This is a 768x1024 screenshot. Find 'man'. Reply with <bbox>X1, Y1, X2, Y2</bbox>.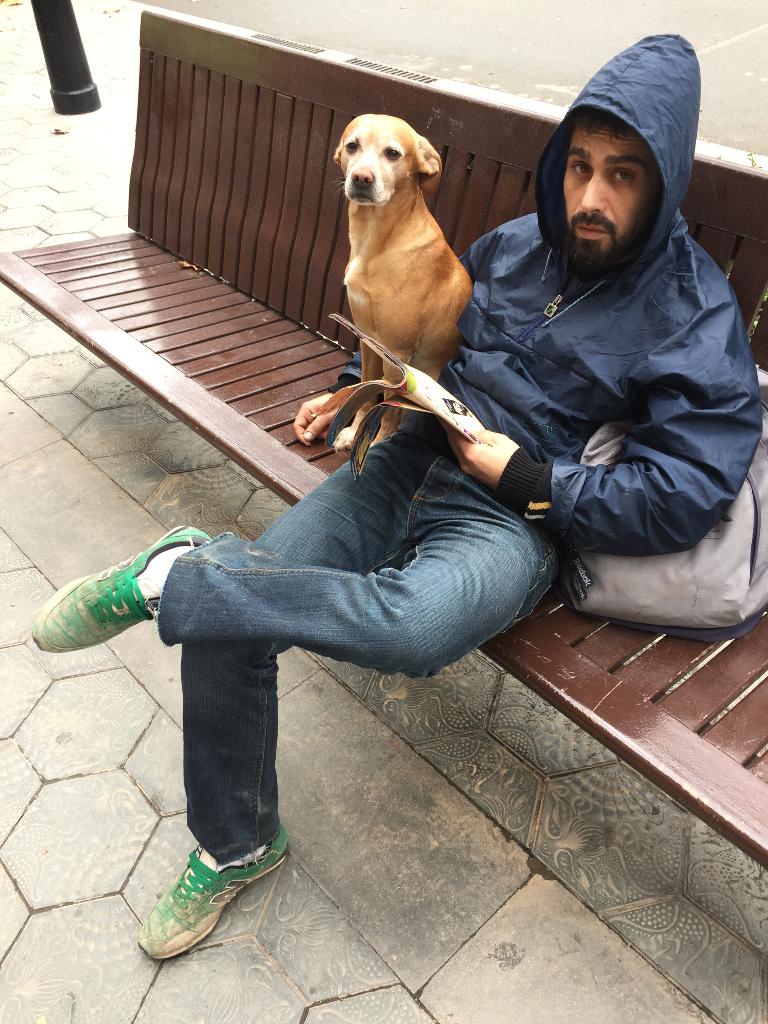
<bbox>35, 19, 767, 961</bbox>.
